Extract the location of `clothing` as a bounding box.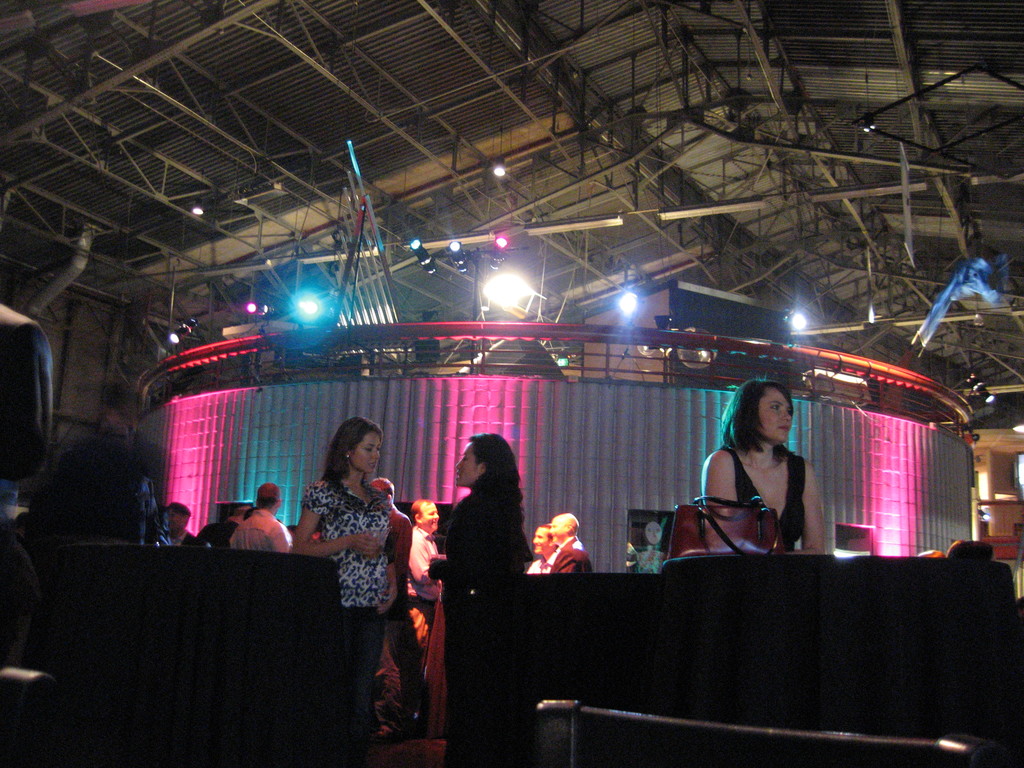
box=[300, 477, 394, 715].
